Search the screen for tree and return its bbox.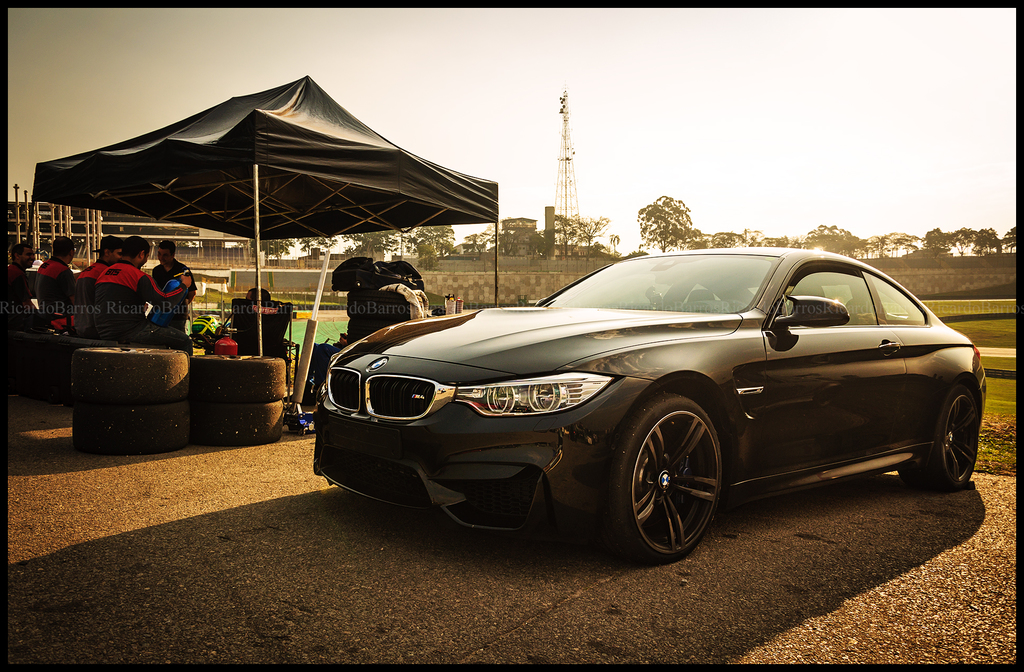
Found: [637,197,703,249].
